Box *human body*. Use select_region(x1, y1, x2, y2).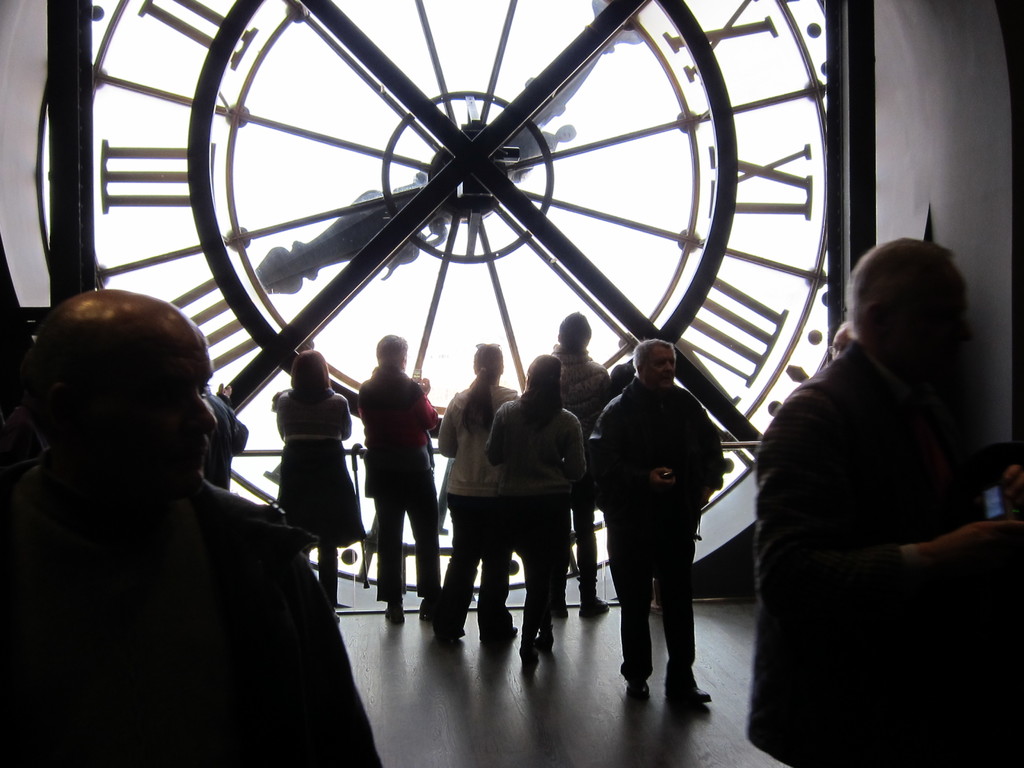
select_region(597, 337, 723, 707).
